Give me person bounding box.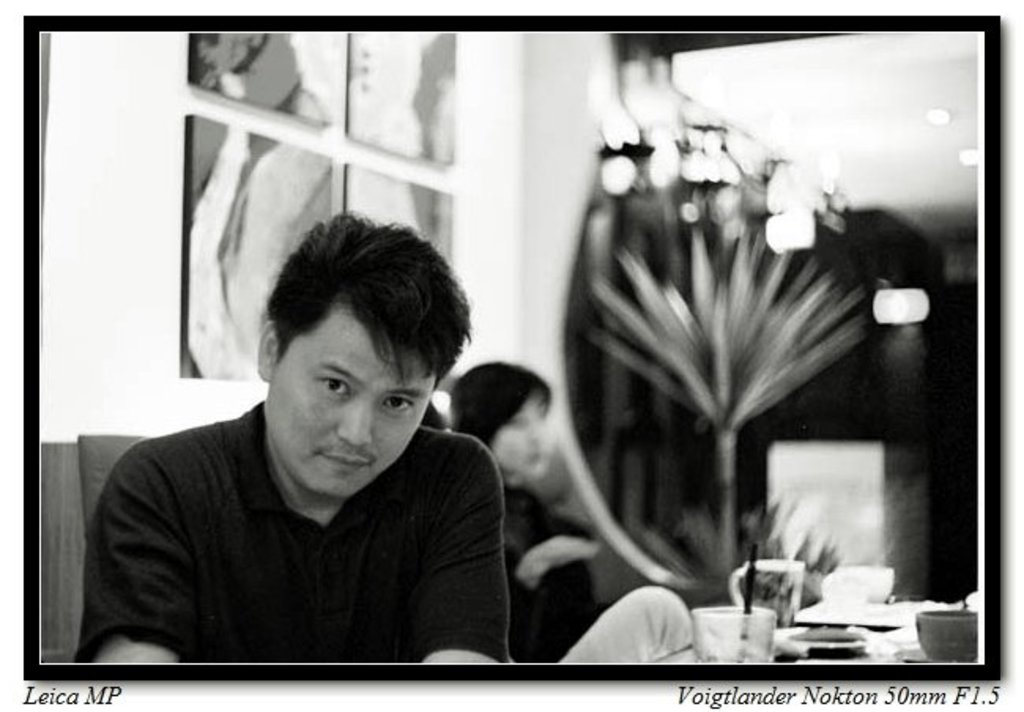
<box>441,358,605,674</box>.
